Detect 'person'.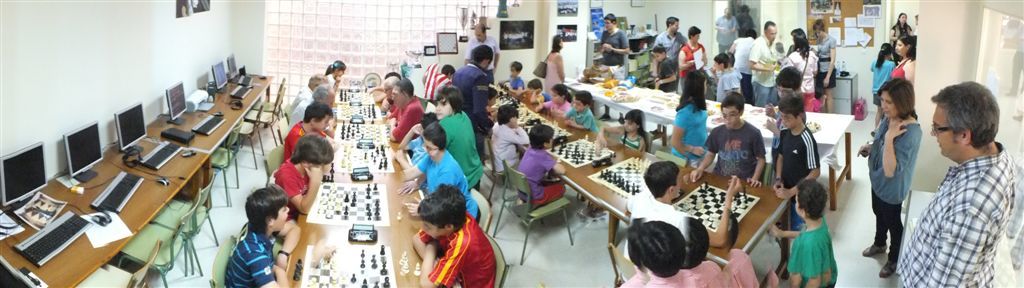
Detected at region(887, 32, 917, 76).
